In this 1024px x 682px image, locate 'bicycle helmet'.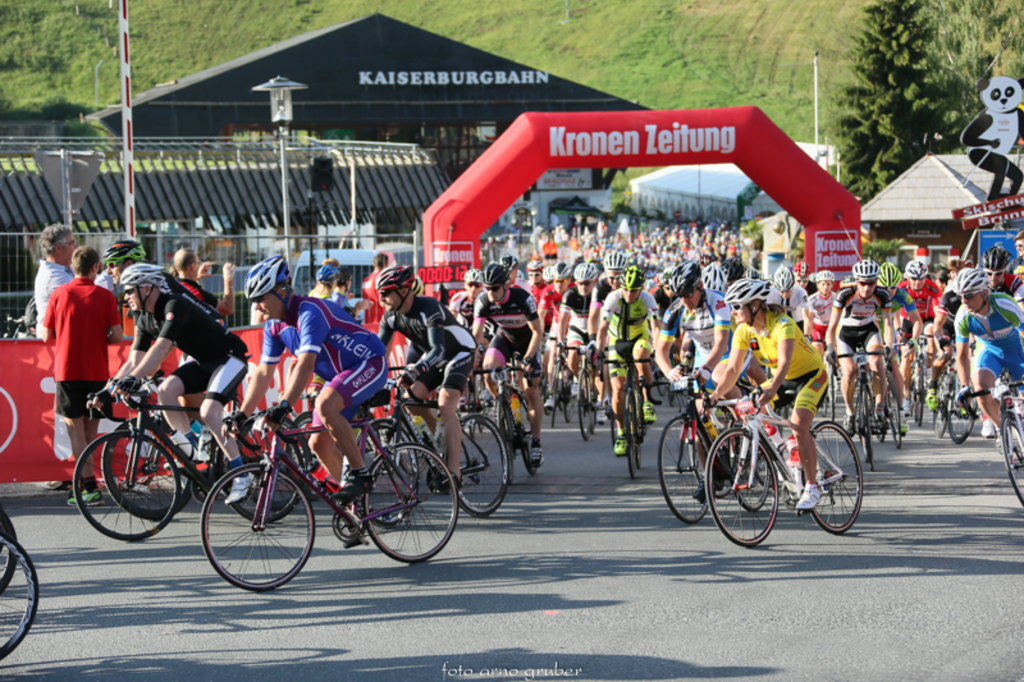
Bounding box: x1=317 y1=266 x2=334 y2=280.
